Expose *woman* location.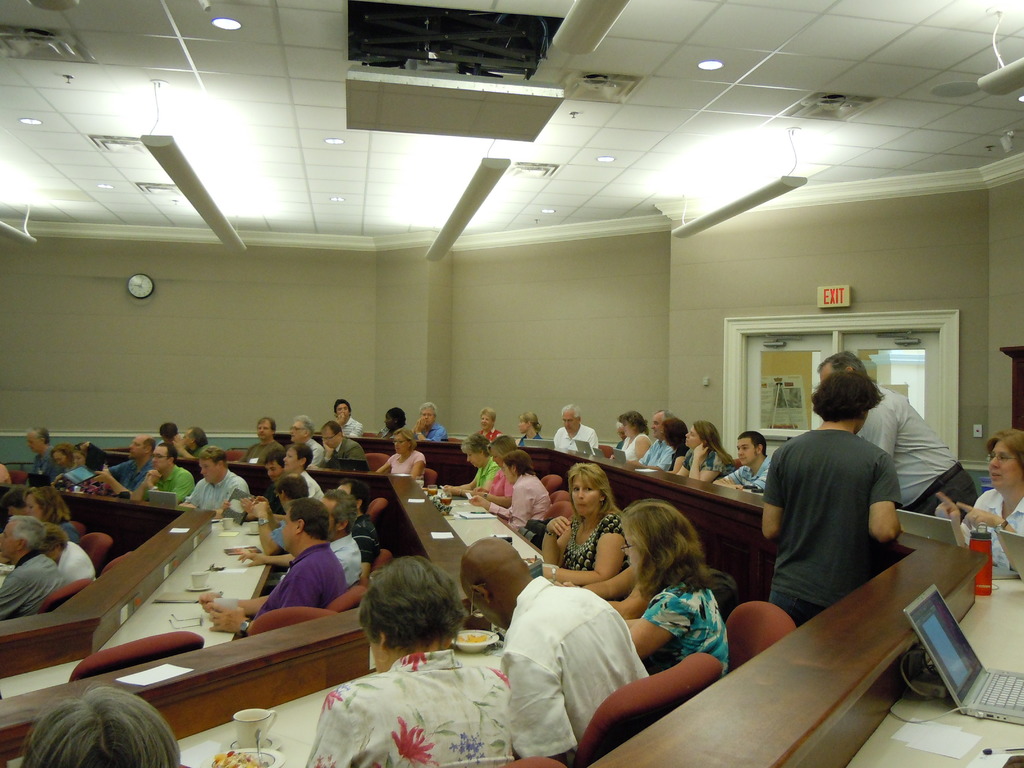
Exposed at 602/511/755/721.
